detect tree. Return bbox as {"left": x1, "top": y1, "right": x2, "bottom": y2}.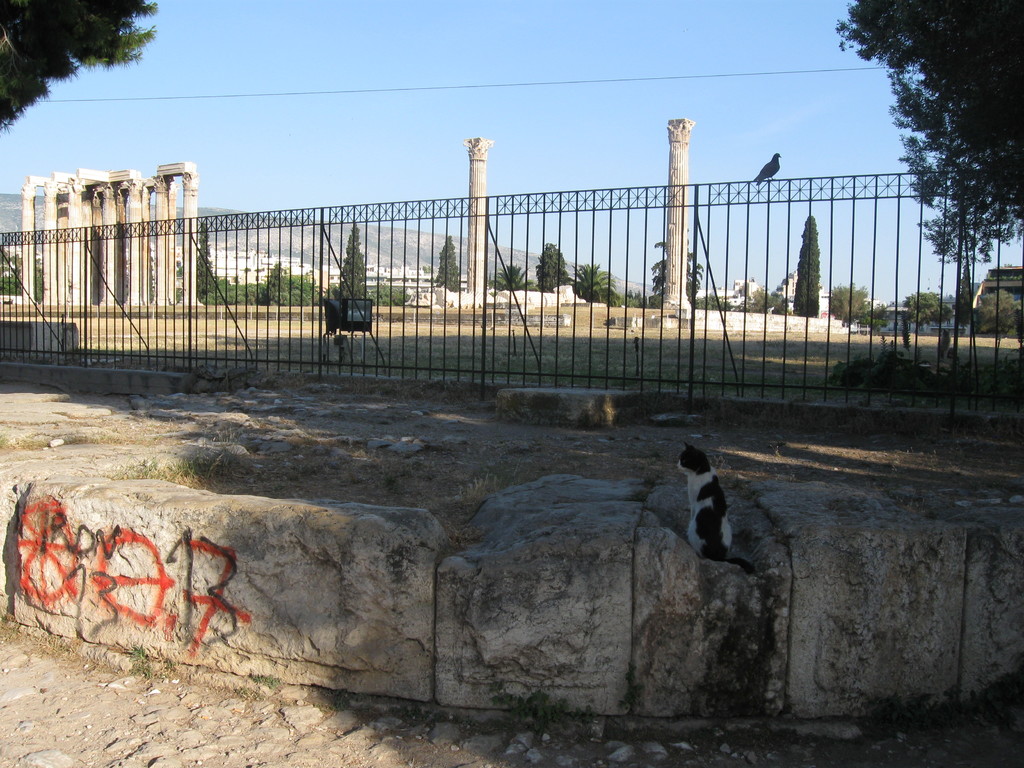
{"left": 858, "top": 40, "right": 1014, "bottom": 278}.
